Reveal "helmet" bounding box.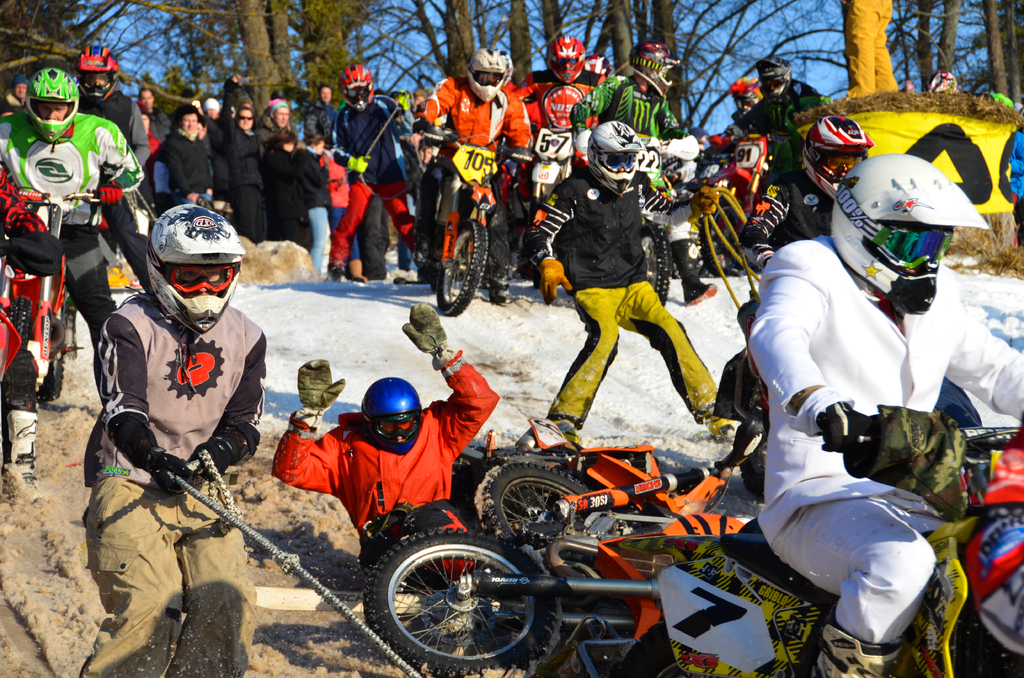
Revealed: l=730, t=77, r=767, b=117.
